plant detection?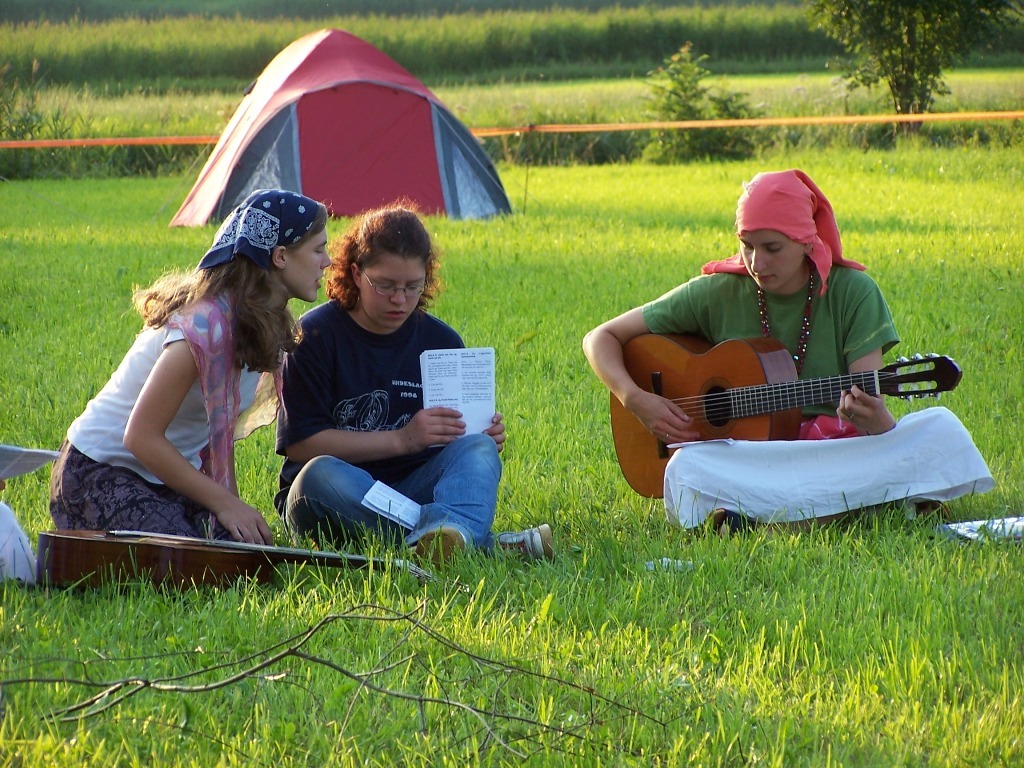
{"x1": 637, "y1": 39, "x2": 777, "y2": 158}
